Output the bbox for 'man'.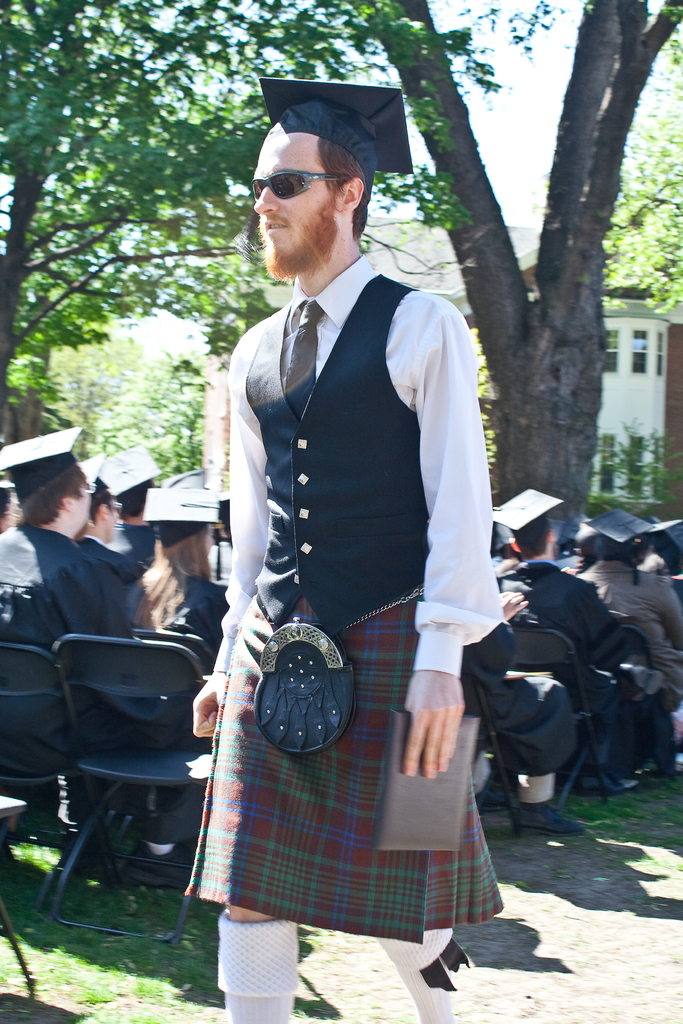
{"x1": 195, "y1": 79, "x2": 527, "y2": 952}.
